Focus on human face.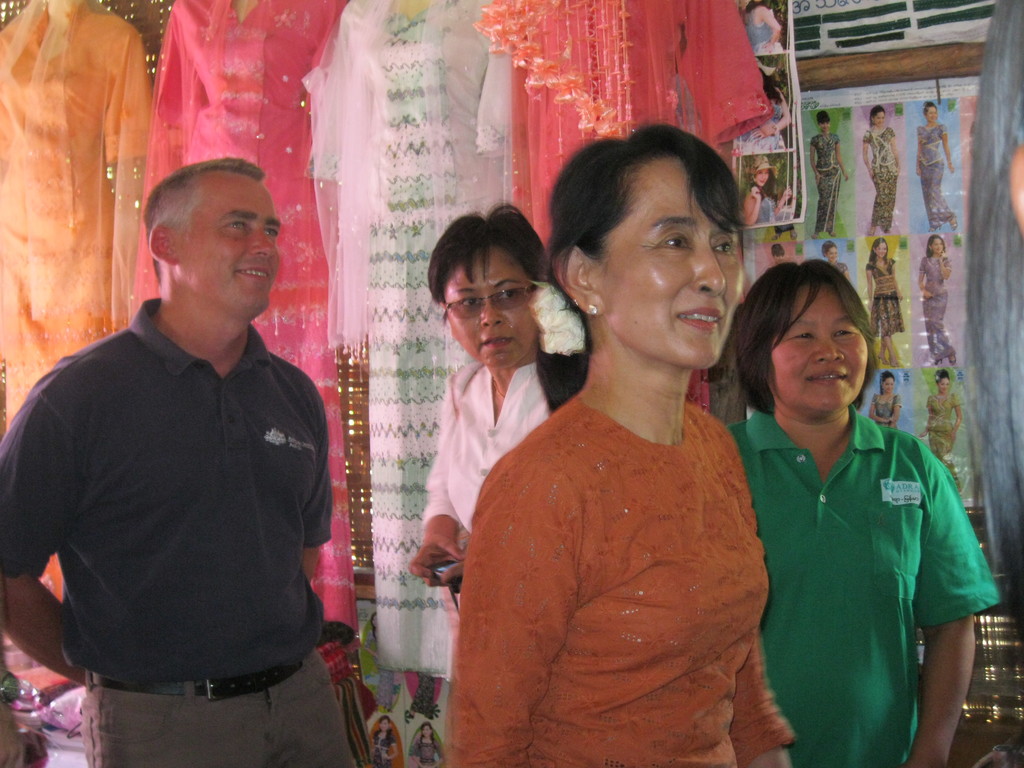
Focused at <bbox>443, 247, 543, 362</bbox>.
